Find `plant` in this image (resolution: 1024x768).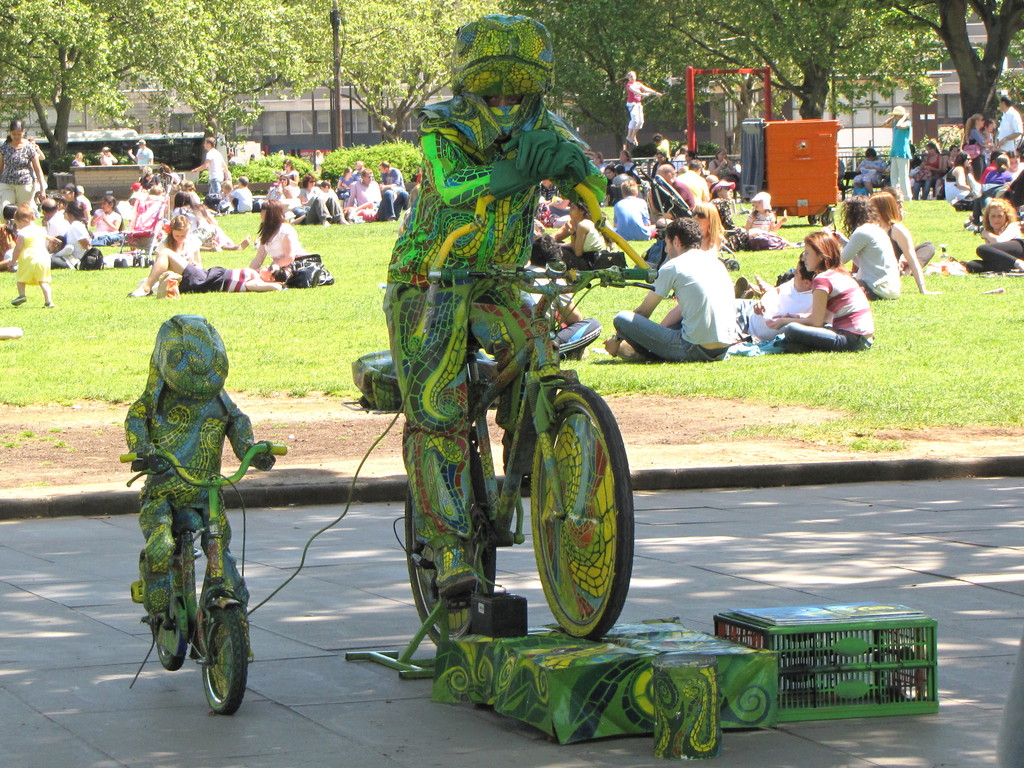
{"left": 224, "top": 150, "right": 309, "bottom": 187}.
